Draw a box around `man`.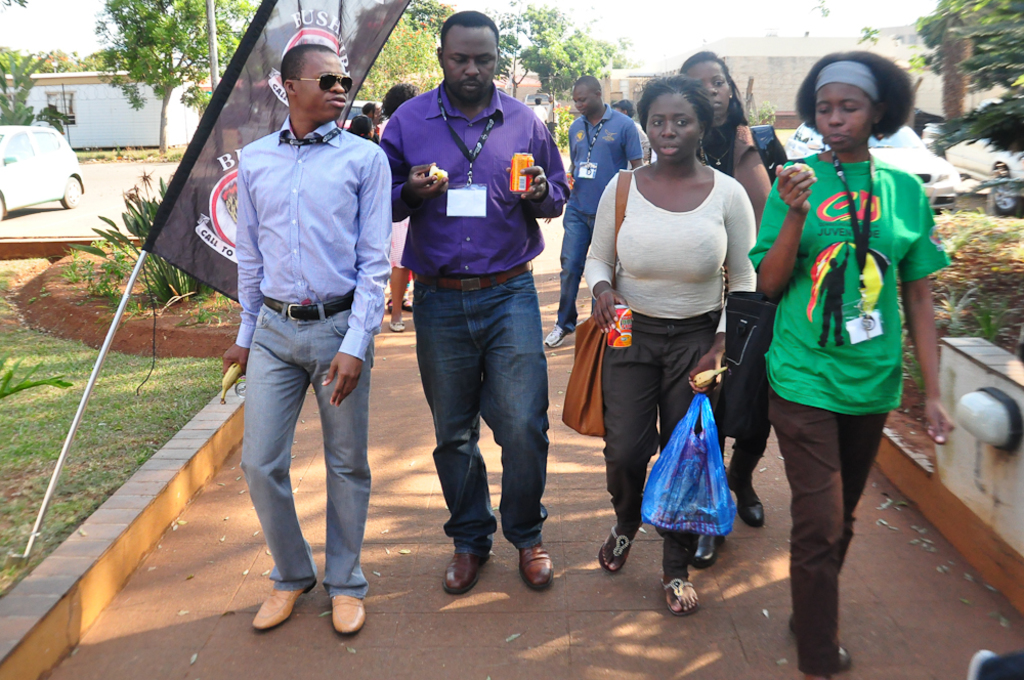
bbox(223, 43, 392, 641).
